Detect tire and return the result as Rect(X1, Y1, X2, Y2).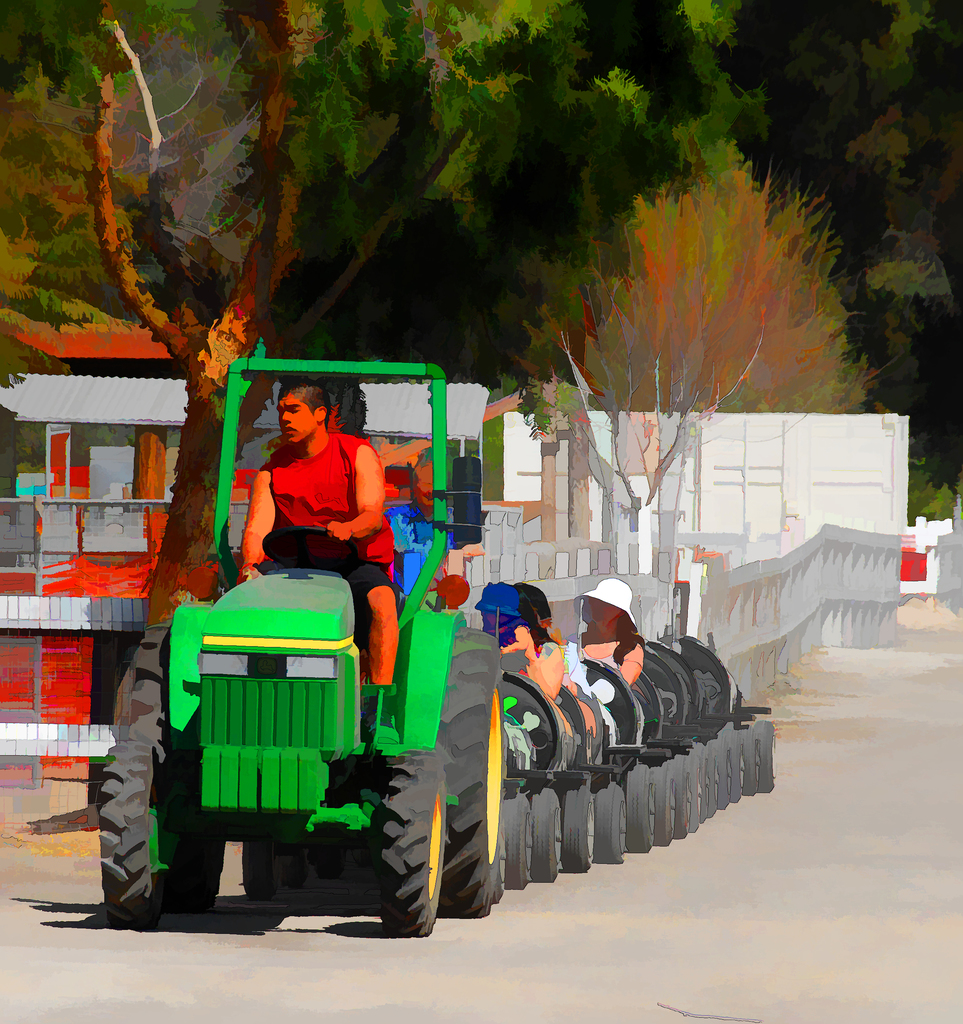
Rect(531, 785, 562, 881).
